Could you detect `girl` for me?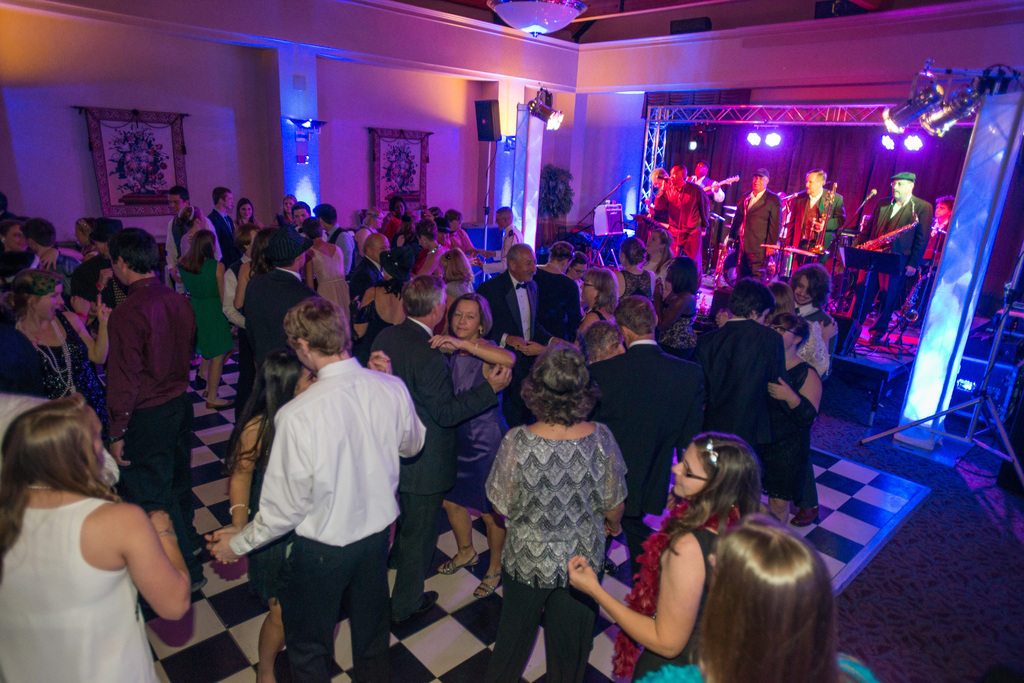
Detection result: {"x1": 566, "y1": 437, "x2": 758, "y2": 682}.
